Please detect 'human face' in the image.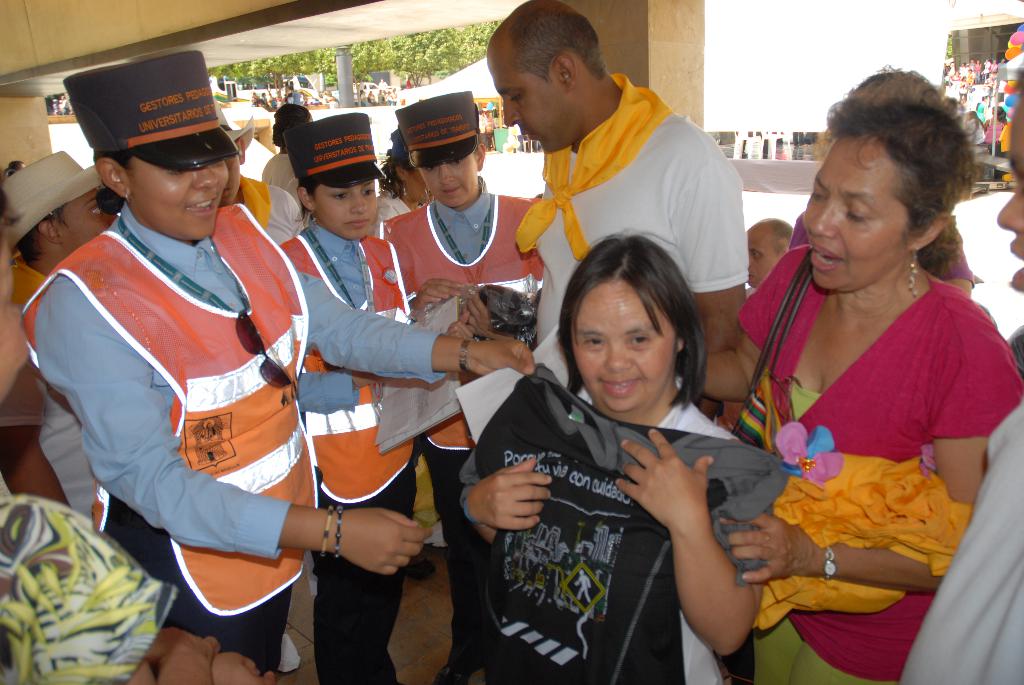
region(419, 155, 483, 206).
